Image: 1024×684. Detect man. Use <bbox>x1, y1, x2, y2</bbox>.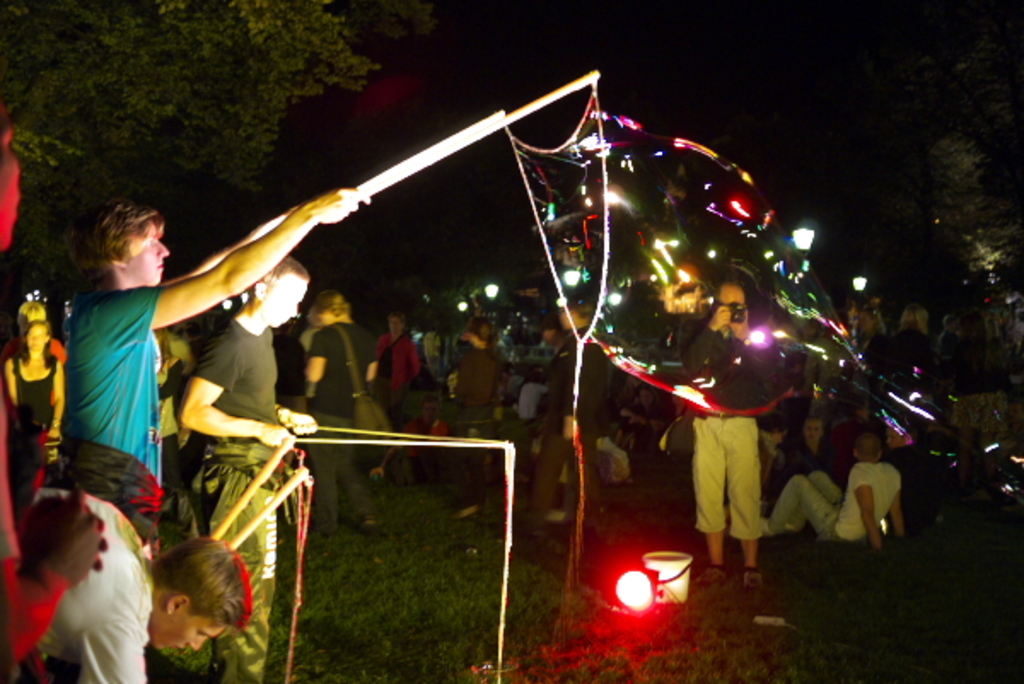
<bbox>179, 251, 319, 682</bbox>.
